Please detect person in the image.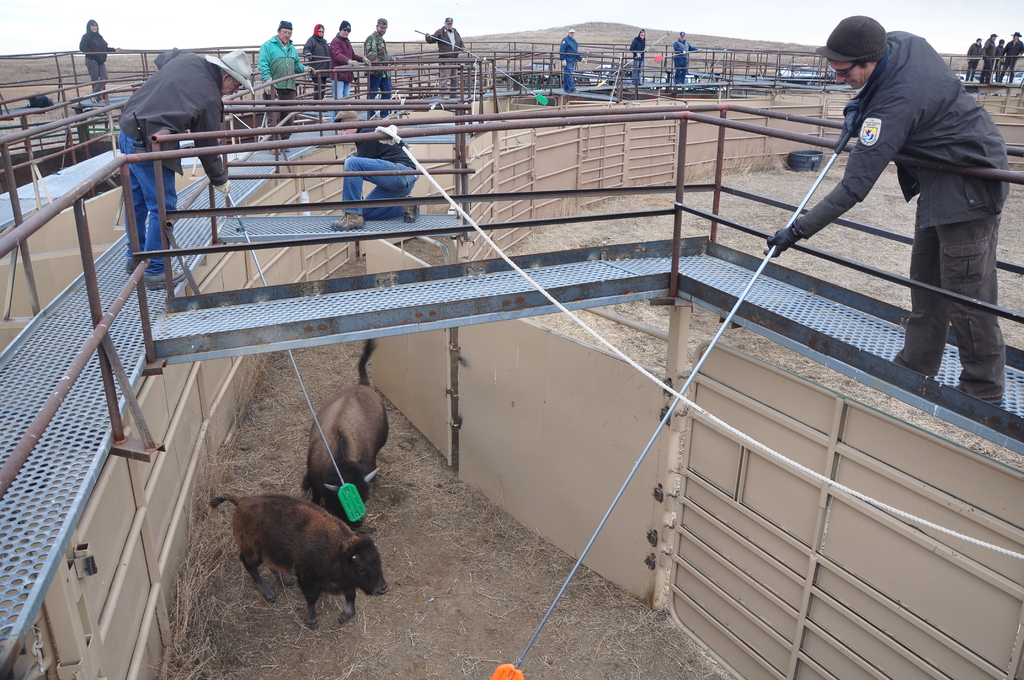
{"x1": 360, "y1": 24, "x2": 393, "y2": 119}.
